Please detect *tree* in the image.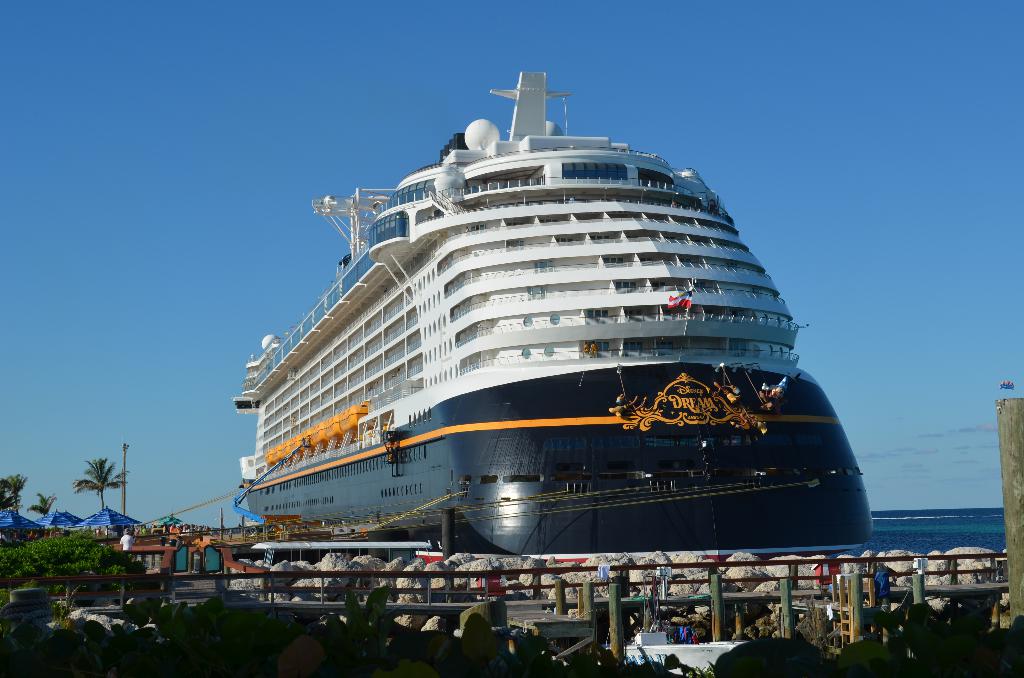
box=[943, 607, 1010, 670].
